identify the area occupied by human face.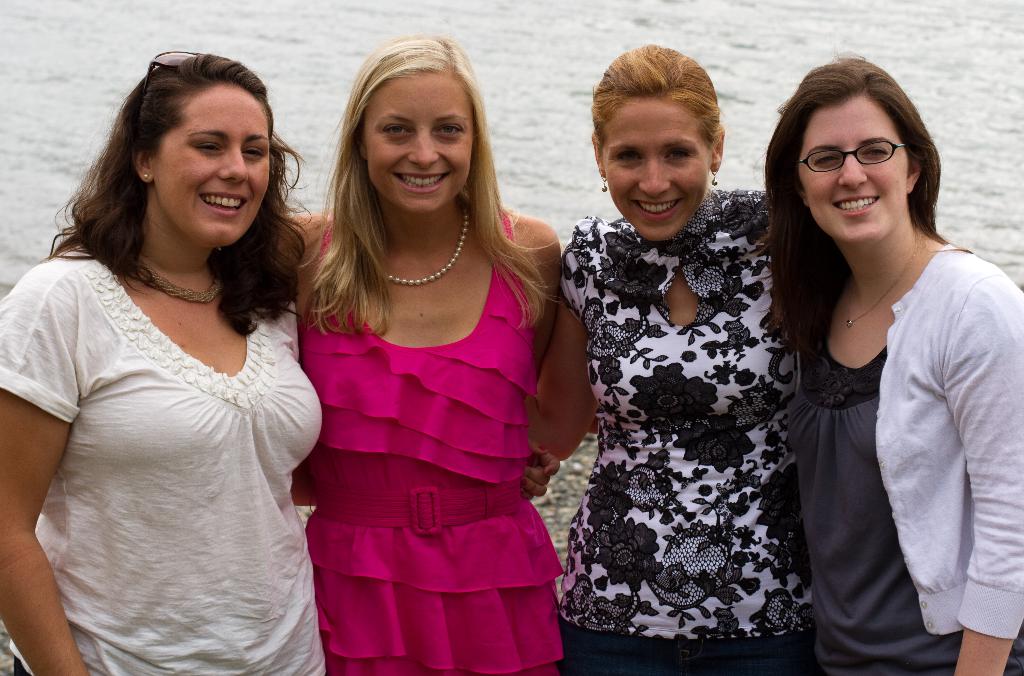
Area: 600,102,703,237.
